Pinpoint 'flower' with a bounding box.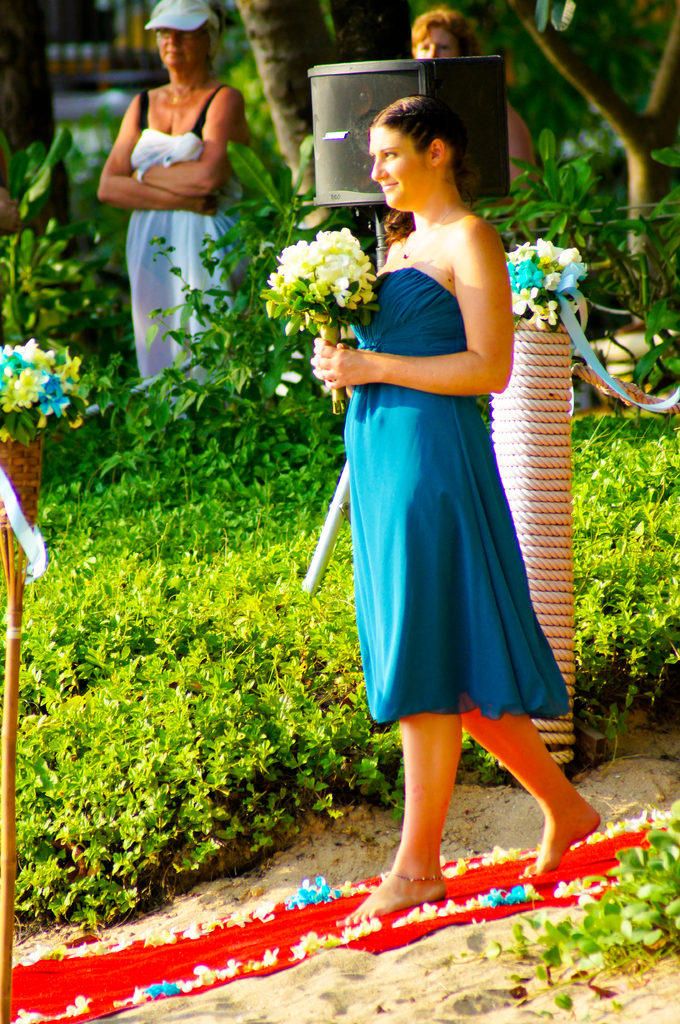
{"x1": 506, "y1": 228, "x2": 587, "y2": 342}.
